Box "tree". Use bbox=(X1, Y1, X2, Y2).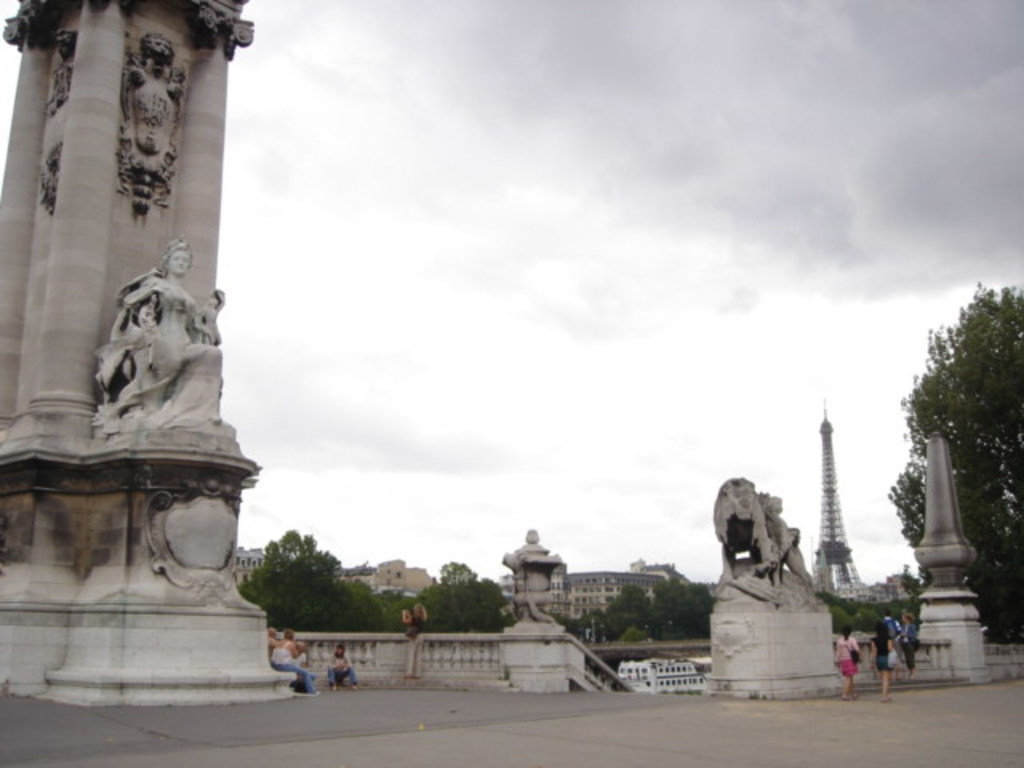
bbox=(902, 288, 1022, 614).
